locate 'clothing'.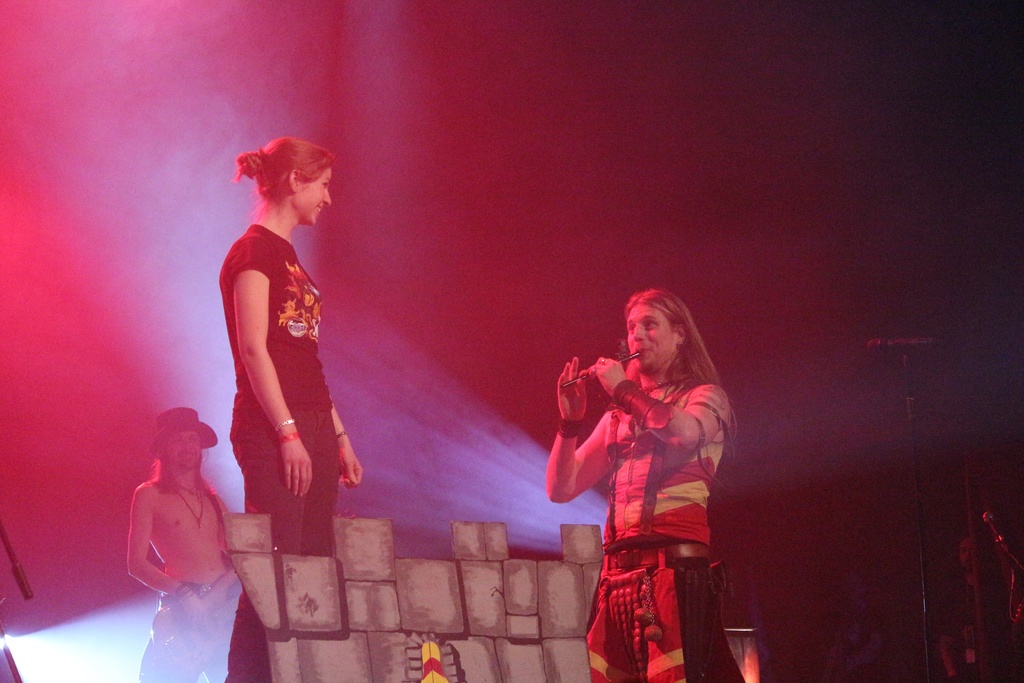
Bounding box: detection(220, 224, 339, 556).
